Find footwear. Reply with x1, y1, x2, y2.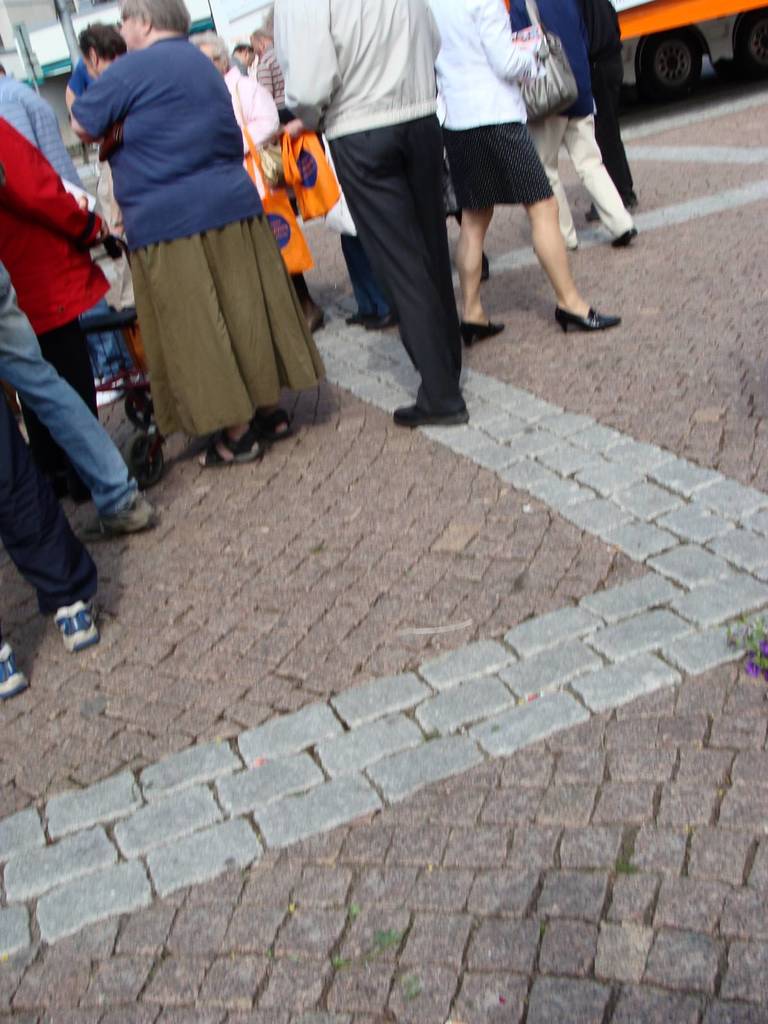
50, 597, 104, 655.
